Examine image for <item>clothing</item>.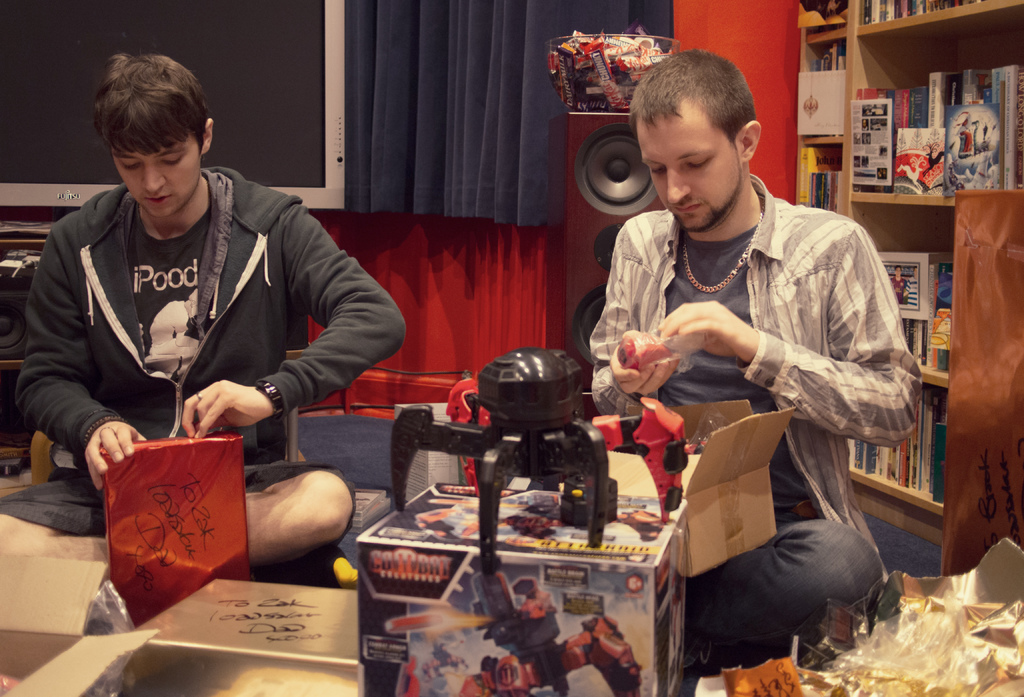
Examination result: 588, 165, 925, 674.
